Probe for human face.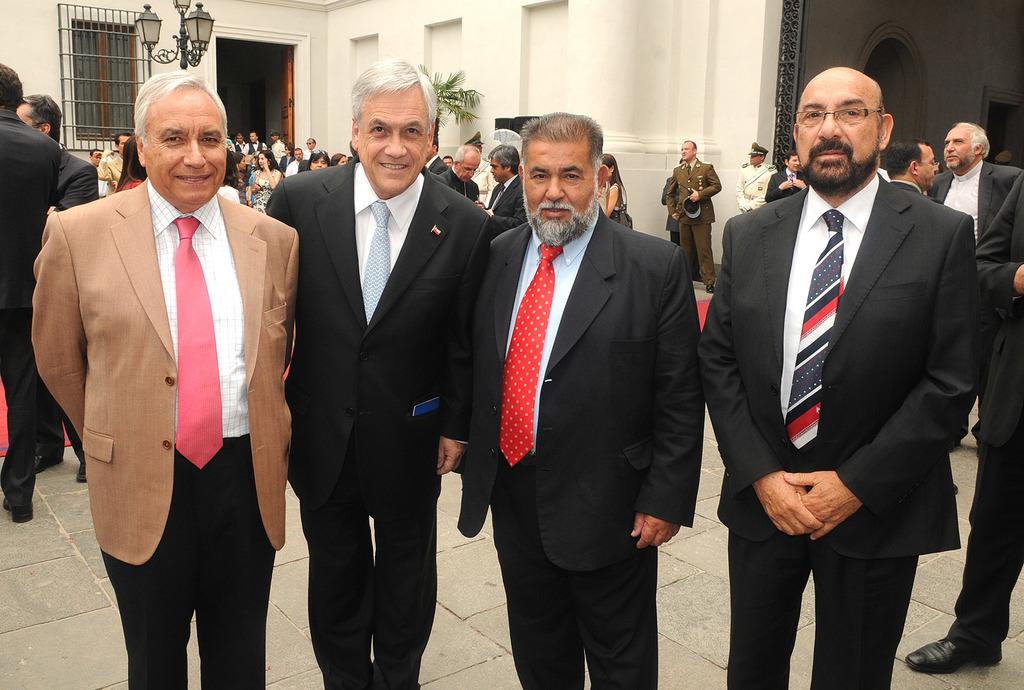
Probe result: l=141, t=90, r=225, b=199.
